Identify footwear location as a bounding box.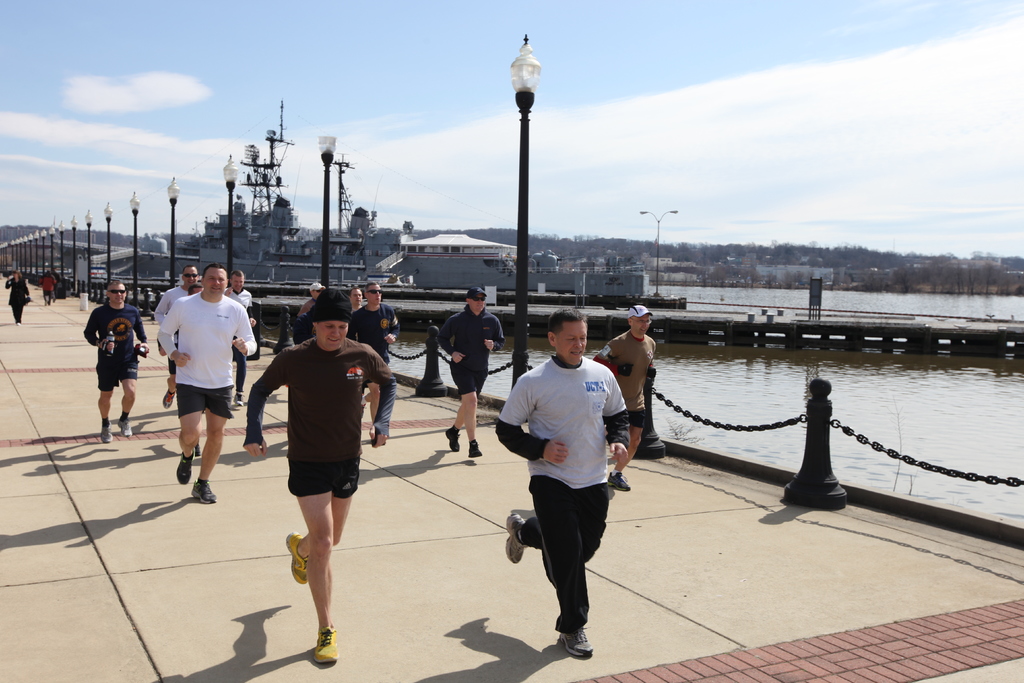
[467,437,484,457].
